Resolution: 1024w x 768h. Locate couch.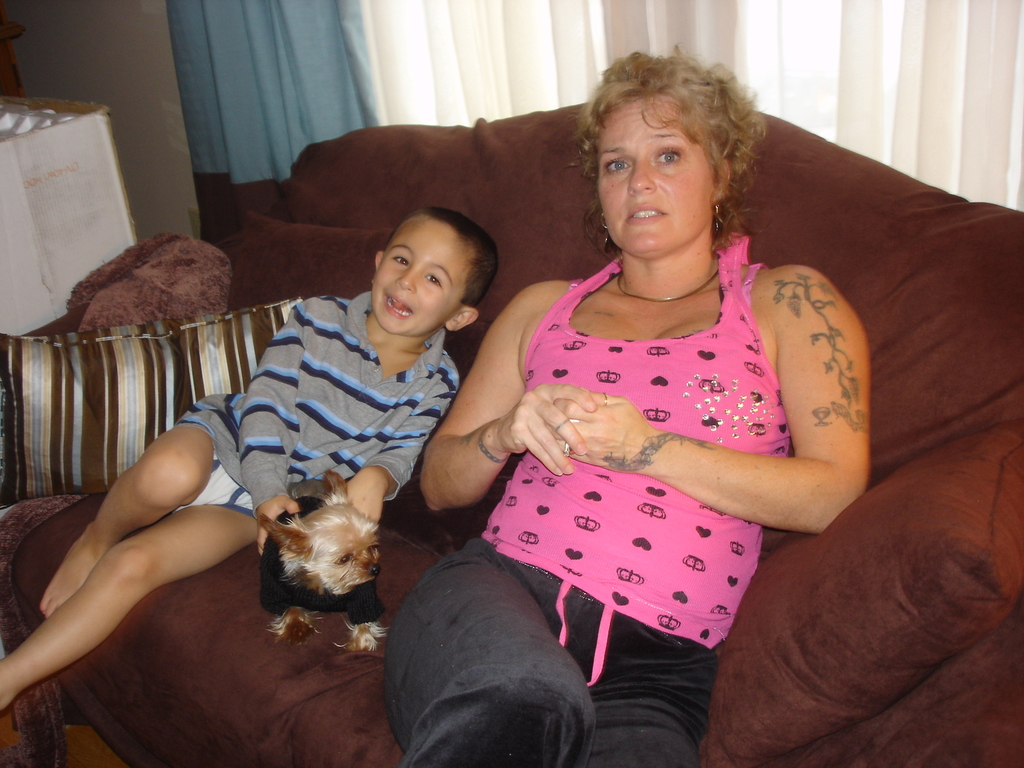
l=0, t=100, r=1023, b=767.
